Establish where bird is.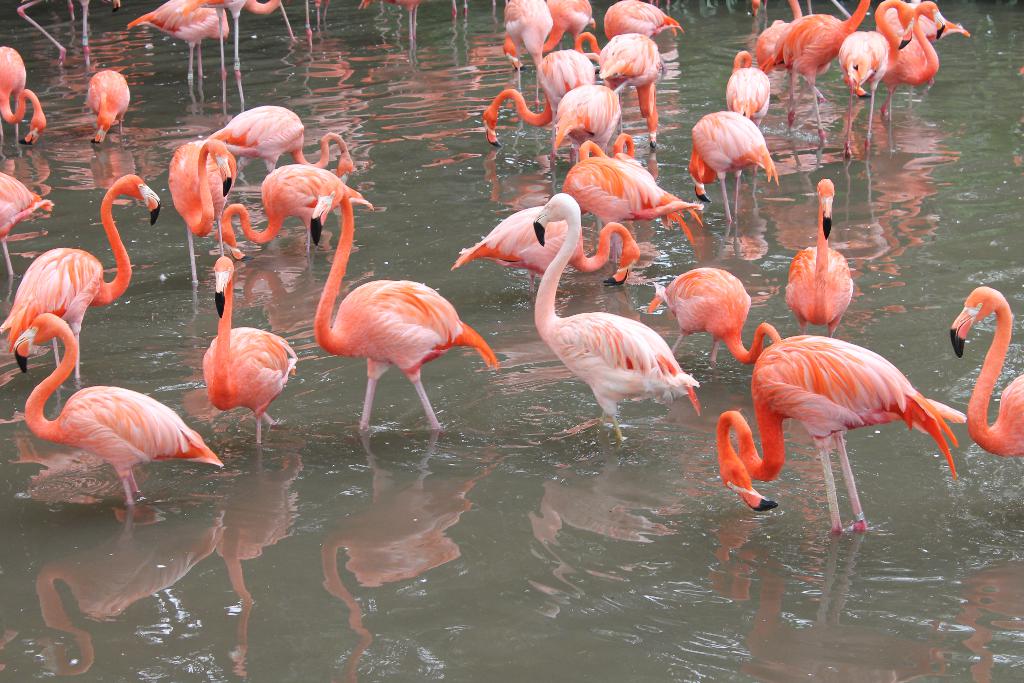
Established at select_region(941, 284, 1023, 459).
